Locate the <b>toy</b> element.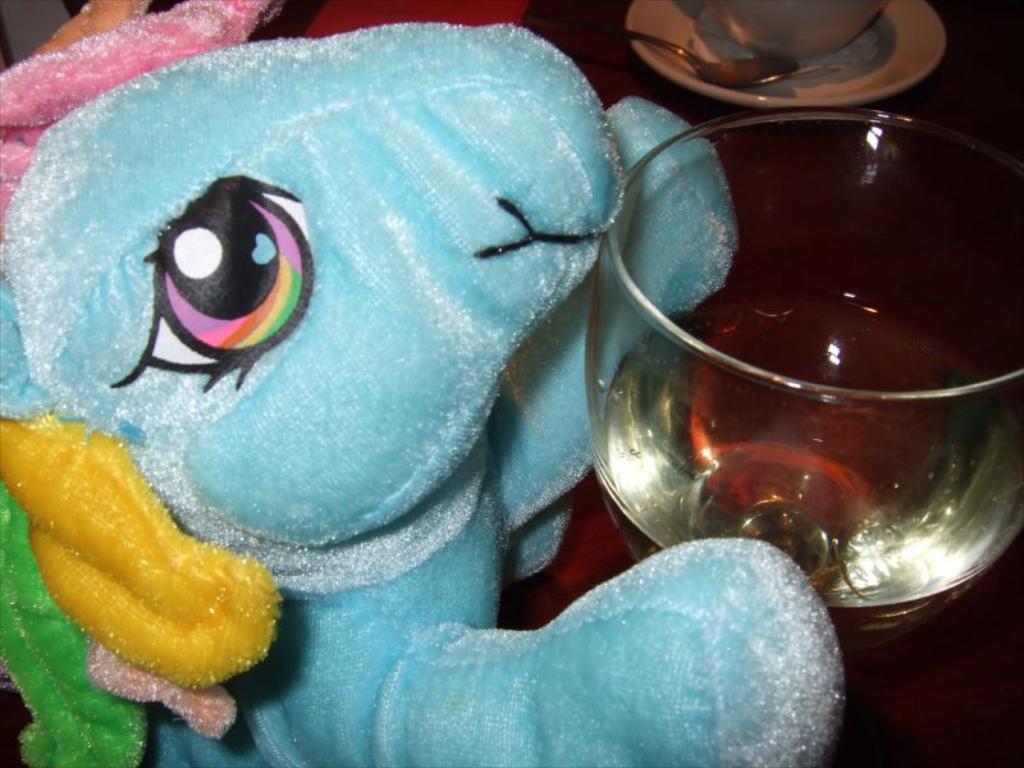
Element bbox: (0, 0, 893, 767).
